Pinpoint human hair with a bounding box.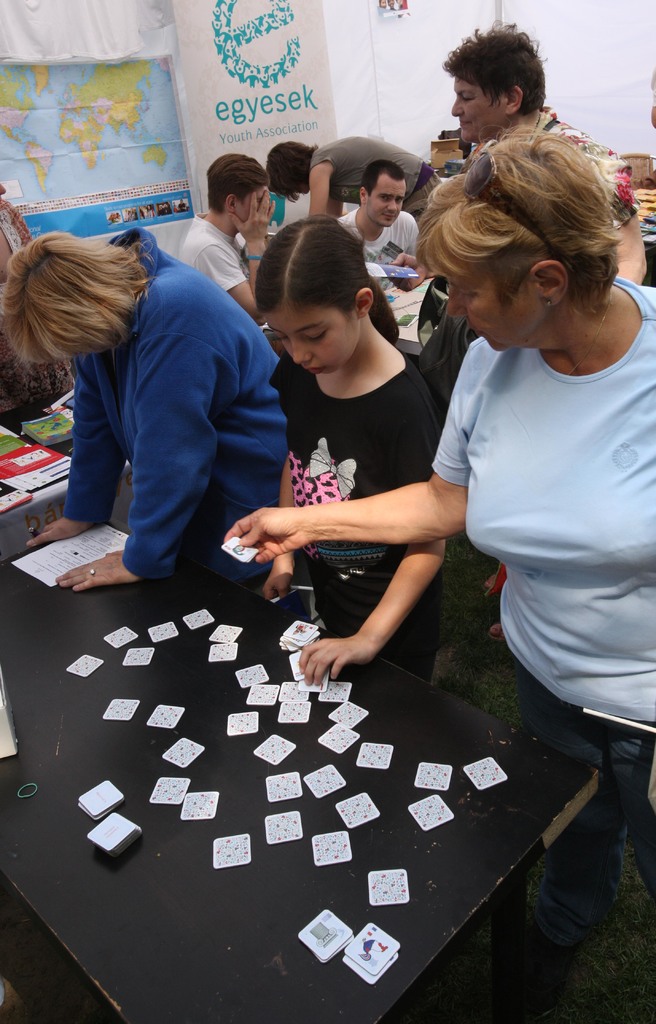
205 153 263 209.
